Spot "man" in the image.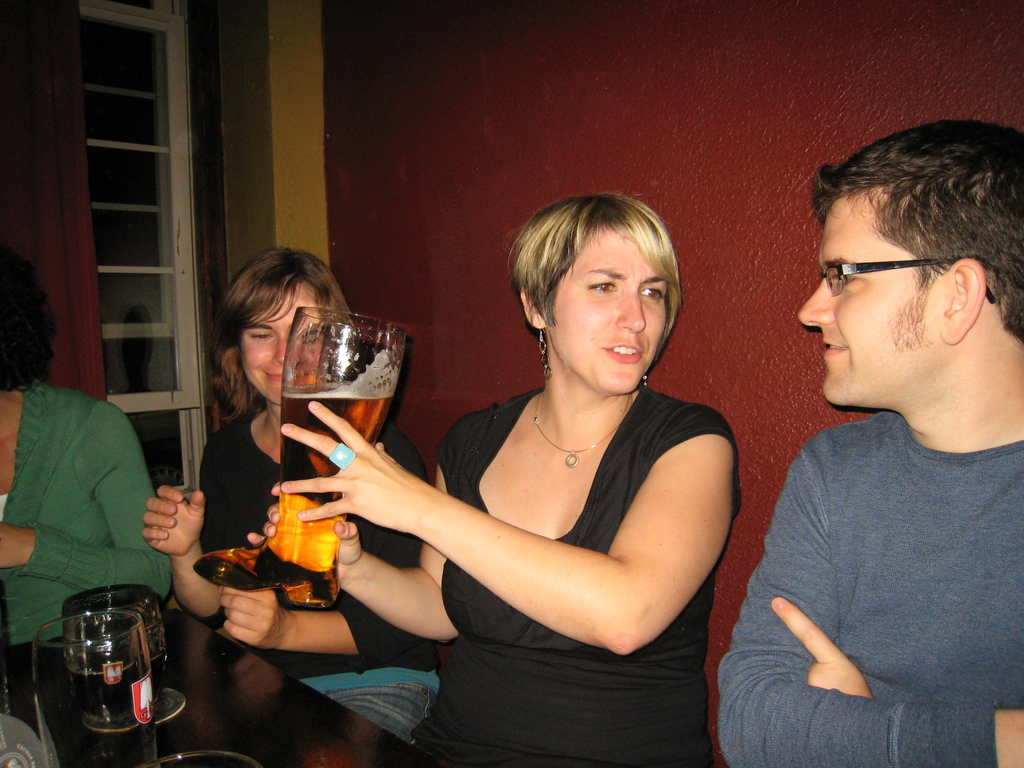
"man" found at bbox=(713, 122, 1023, 752).
